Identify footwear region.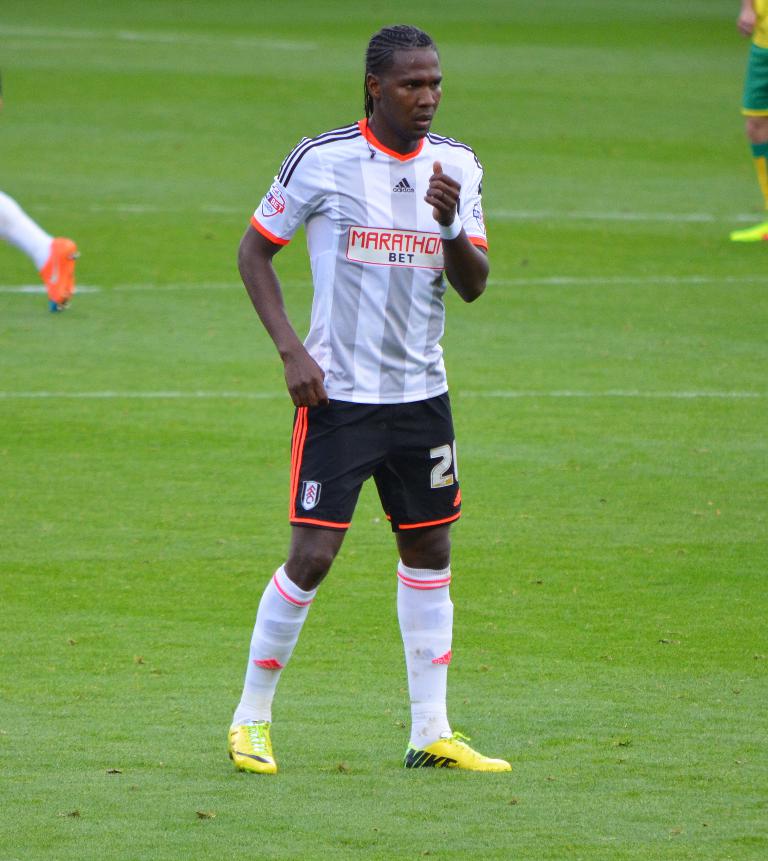
Region: (x1=223, y1=727, x2=285, y2=771).
